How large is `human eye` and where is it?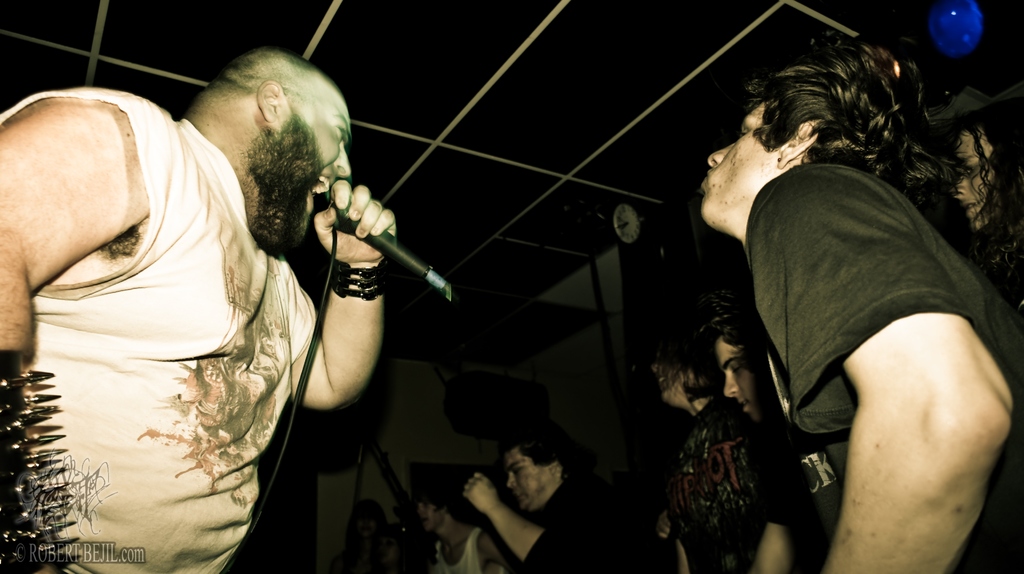
Bounding box: [738,123,749,138].
